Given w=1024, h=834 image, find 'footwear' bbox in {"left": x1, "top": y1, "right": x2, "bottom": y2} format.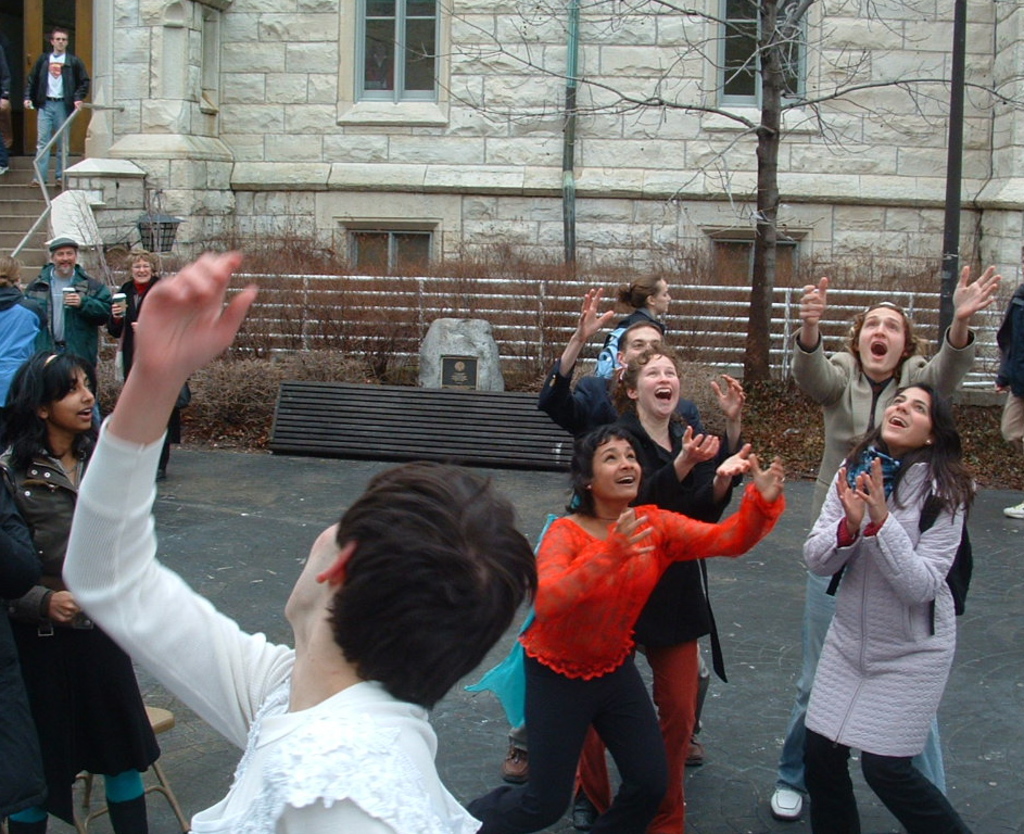
{"left": 770, "top": 785, "right": 801, "bottom": 820}.
